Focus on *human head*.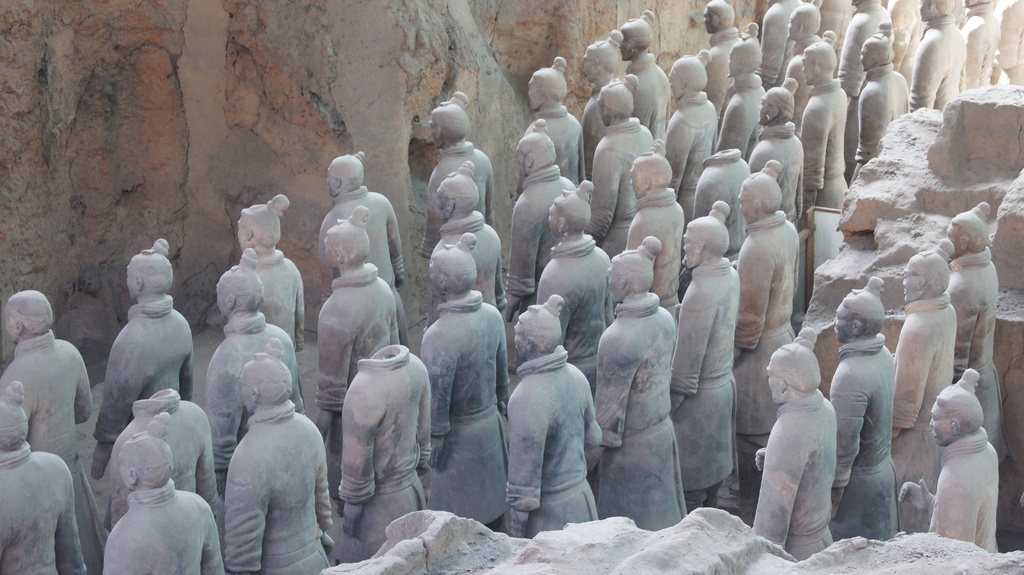
Focused at rect(667, 56, 709, 100).
